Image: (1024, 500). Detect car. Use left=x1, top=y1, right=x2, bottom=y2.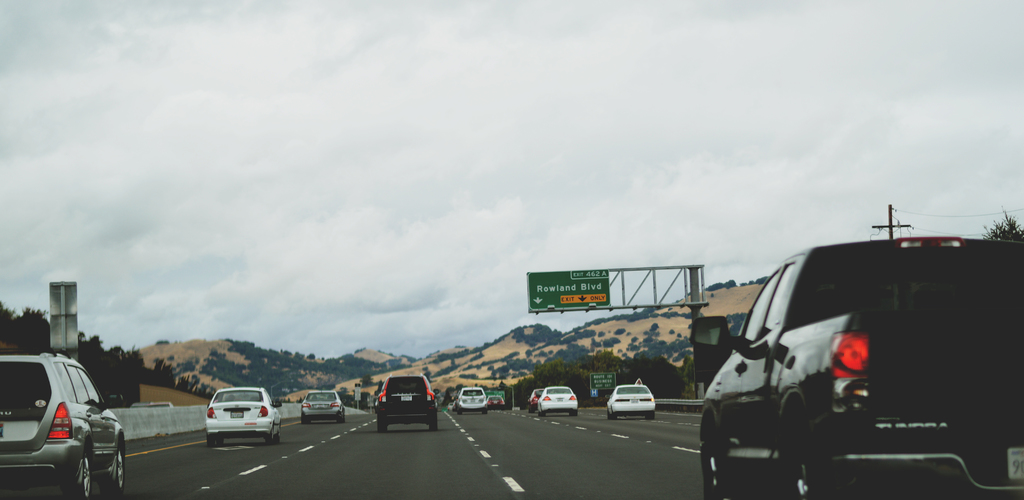
left=202, top=385, right=284, bottom=440.
